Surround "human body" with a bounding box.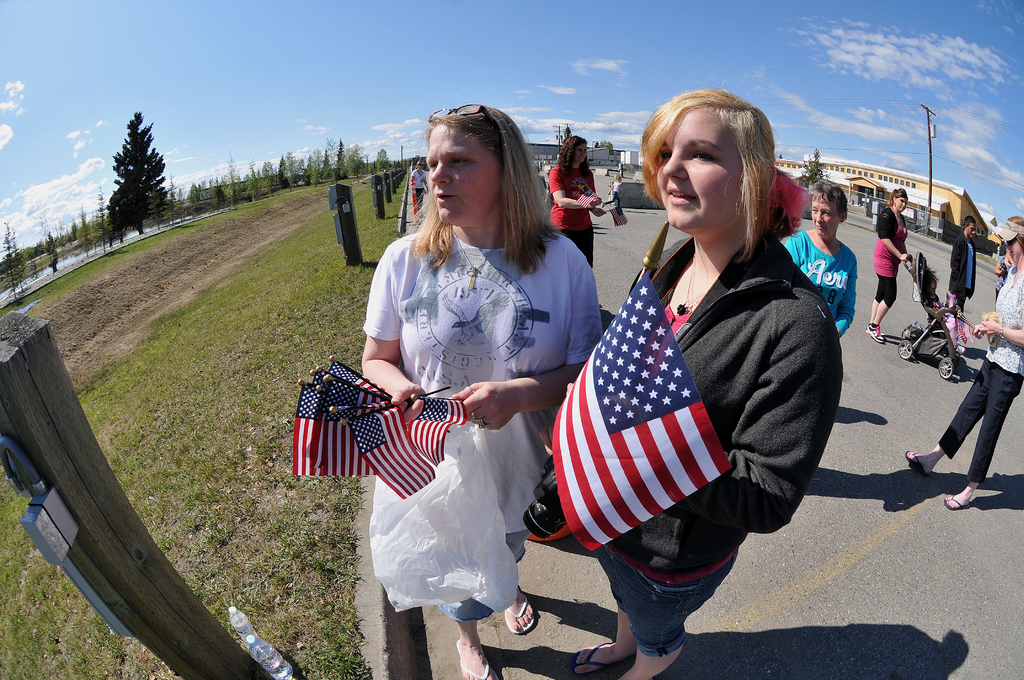
{"x1": 526, "y1": 86, "x2": 846, "y2": 679}.
